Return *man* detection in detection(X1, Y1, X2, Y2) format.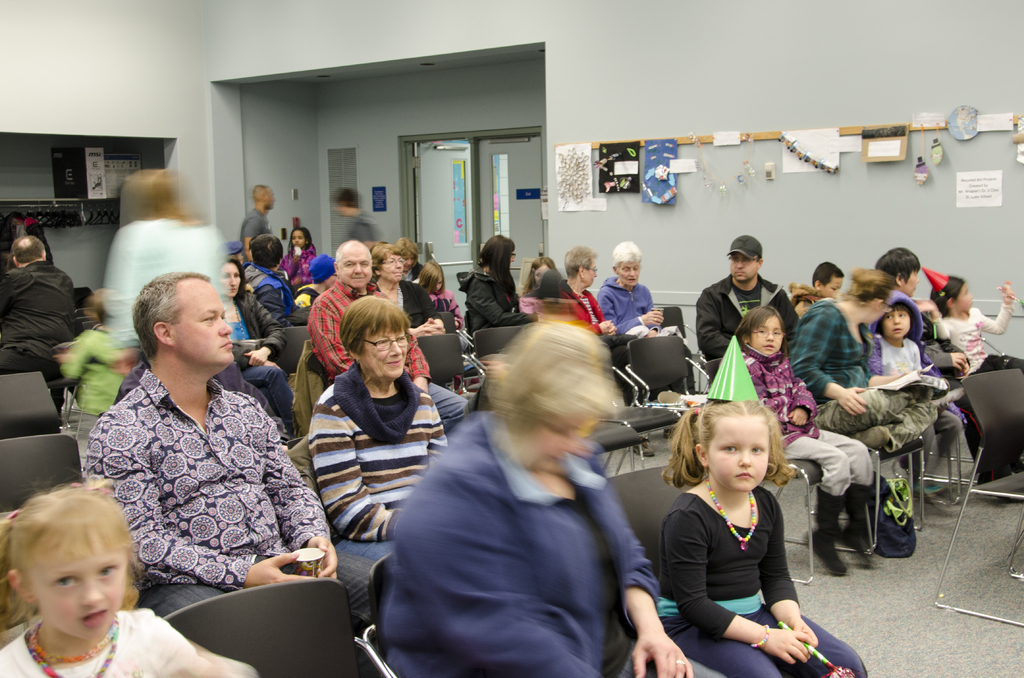
detection(0, 235, 81, 410).
